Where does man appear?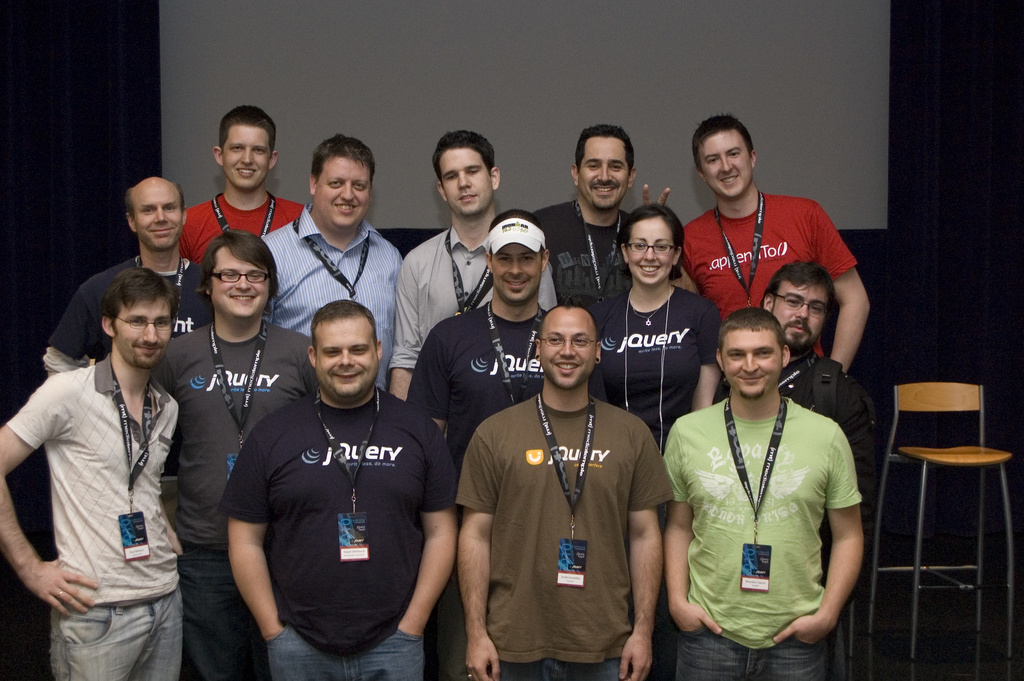
Appears at 447, 268, 686, 680.
